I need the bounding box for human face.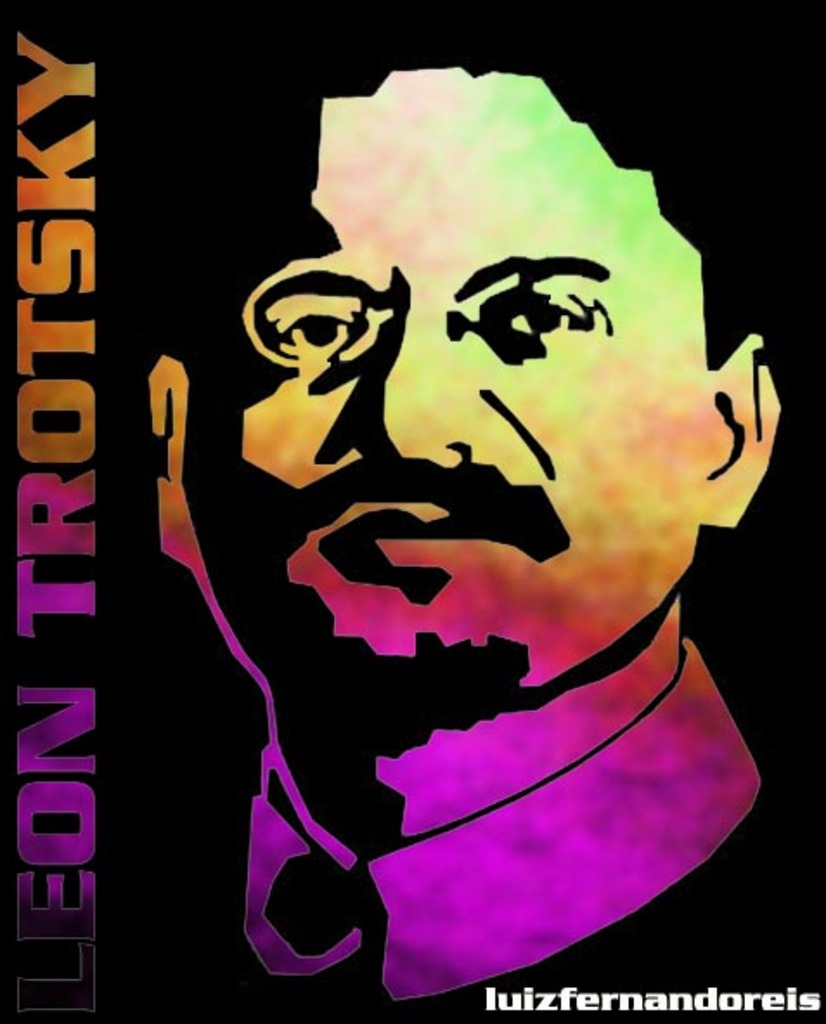
Here it is: locate(177, 61, 705, 717).
